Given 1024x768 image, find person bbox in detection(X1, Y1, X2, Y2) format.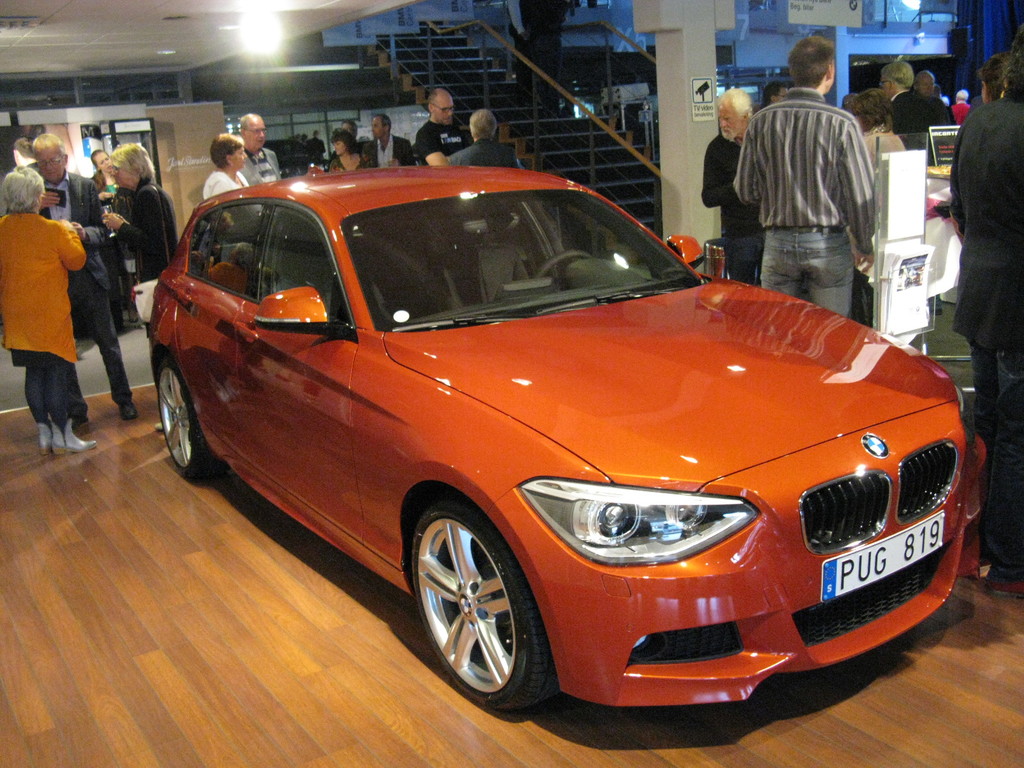
detection(243, 111, 282, 186).
